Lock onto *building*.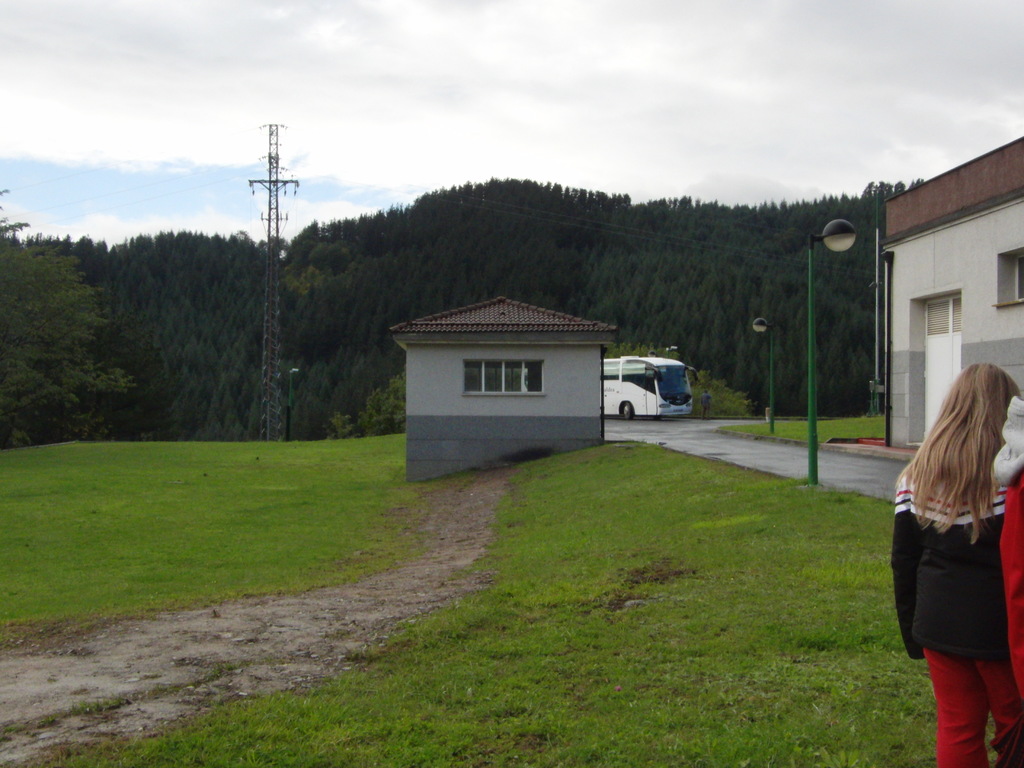
Locked: [left=384, top=291, right=614, bottom=483].
